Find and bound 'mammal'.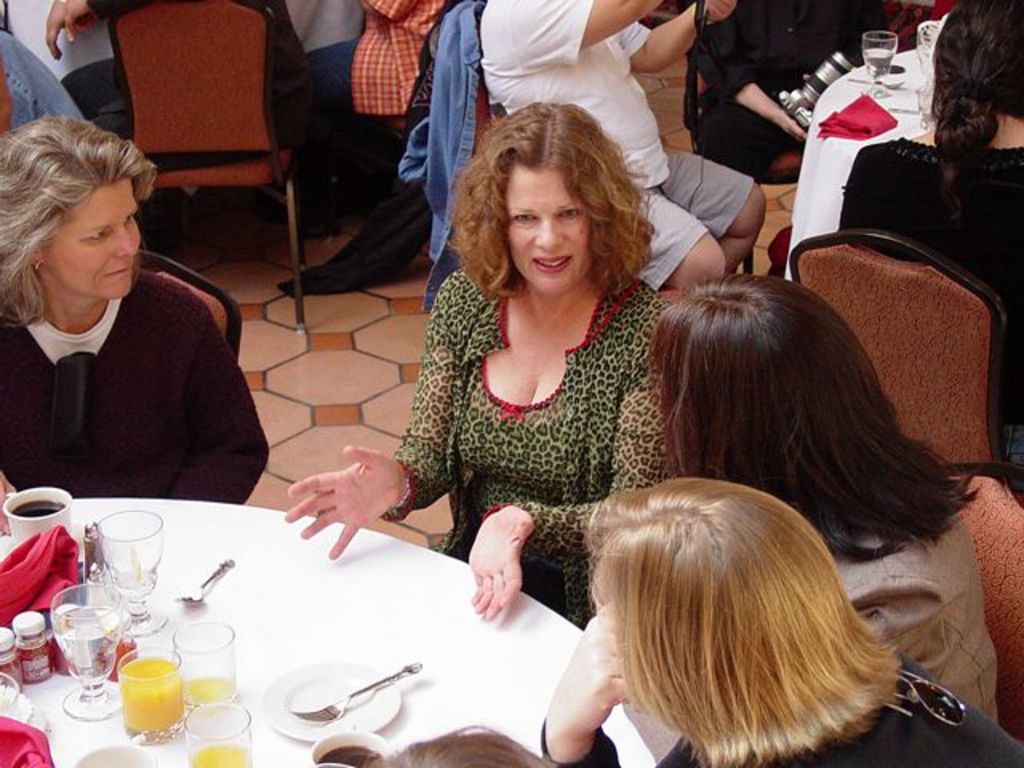
Bound: (282, 90, 678, 619).
